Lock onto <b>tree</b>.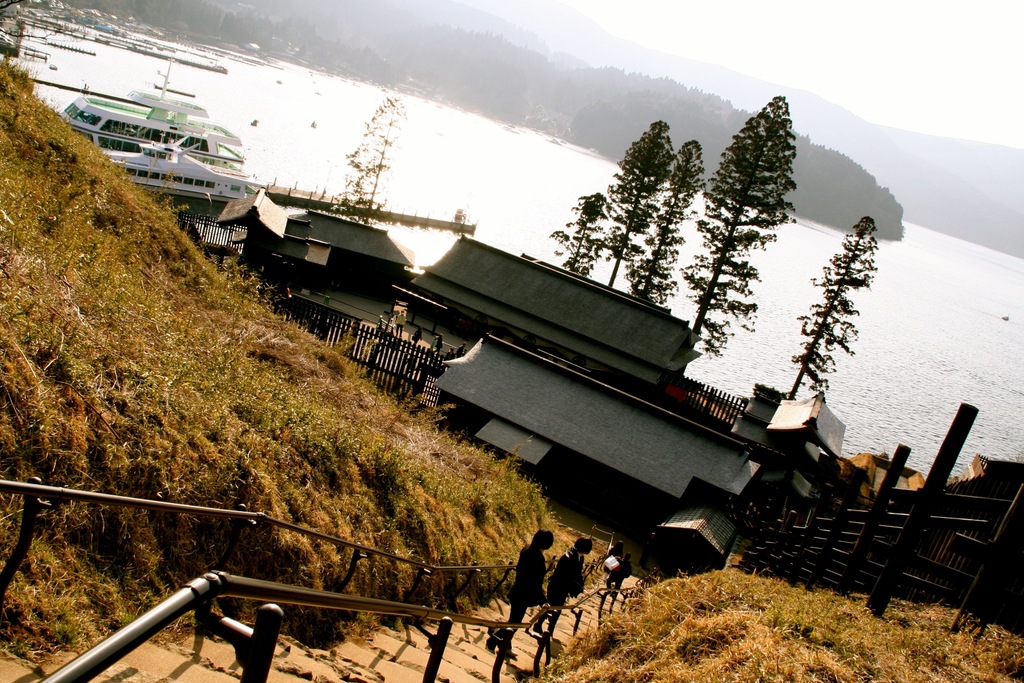
Locked: 590,113,679,290.
